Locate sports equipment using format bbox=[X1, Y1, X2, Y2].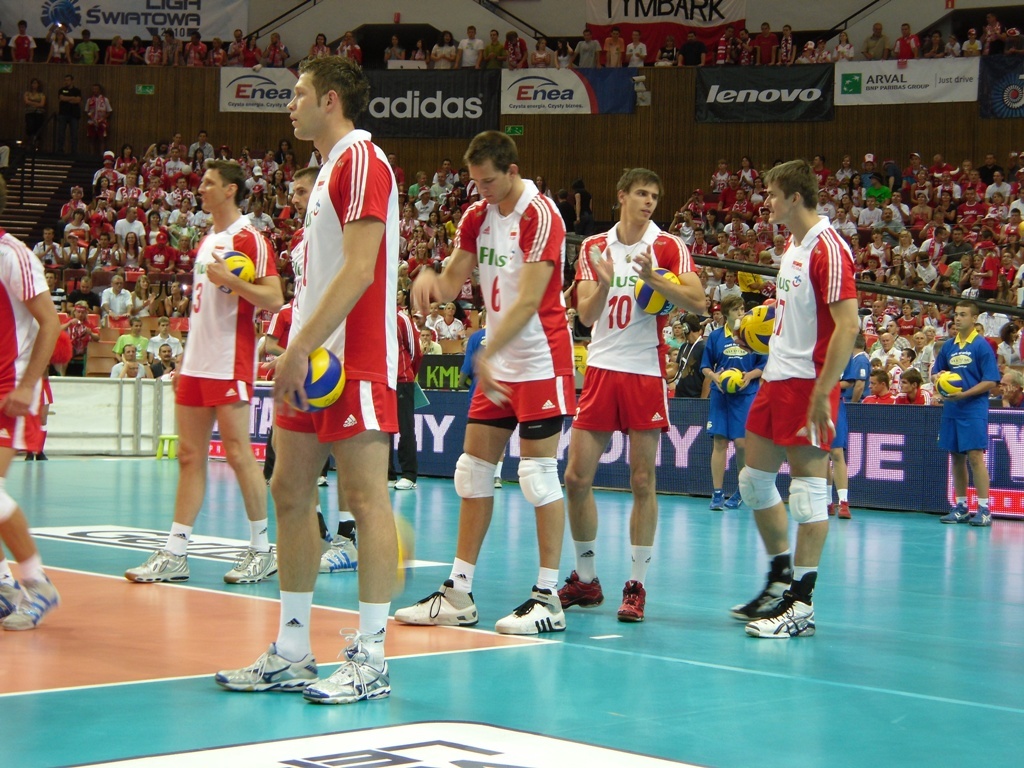
bbox=[935, 368, 963, 400].
